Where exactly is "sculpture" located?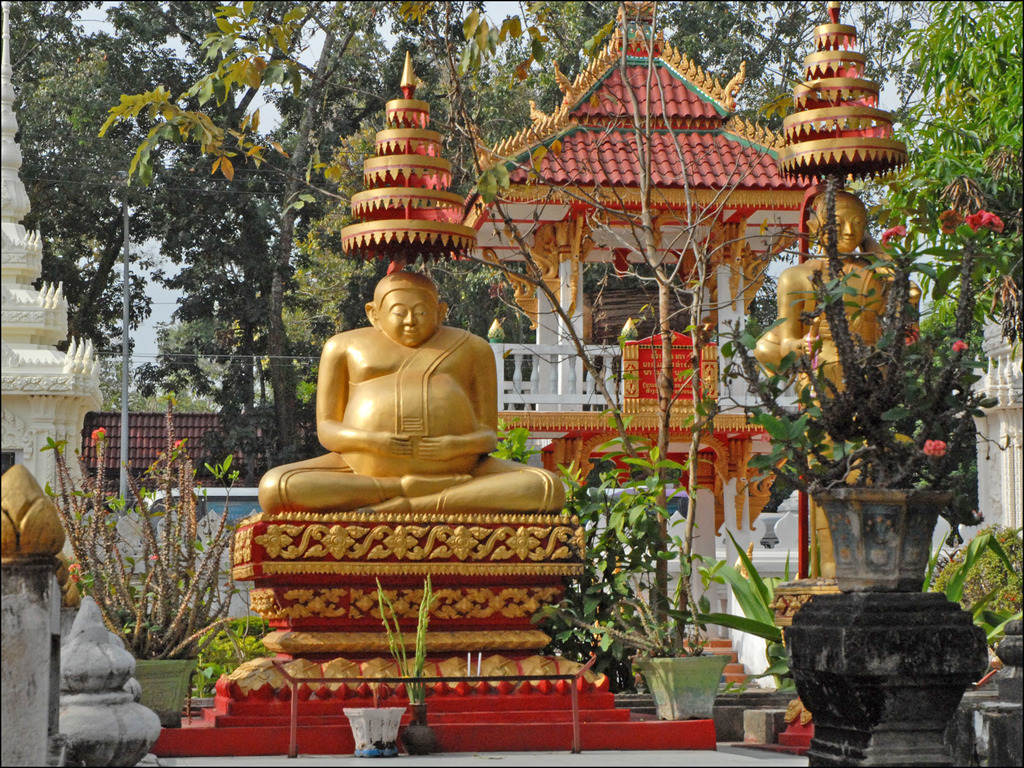
Its bounding box is x1=264, y1=272, x2=525, y2=517.
